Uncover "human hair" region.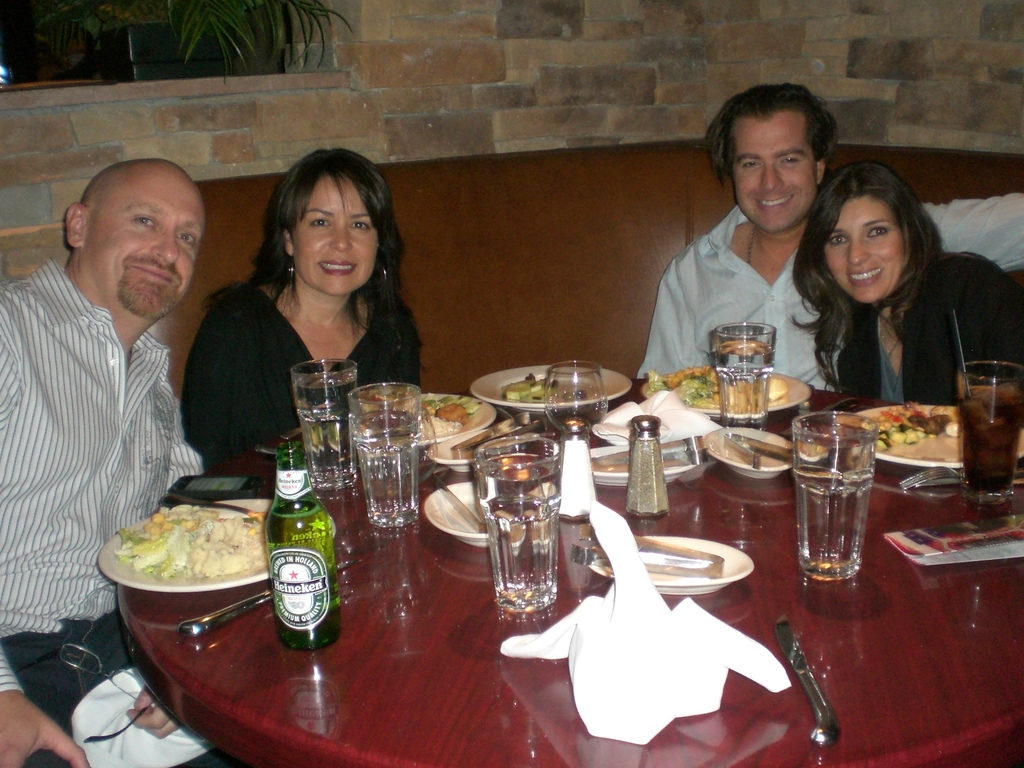
Uncovered: (198, 144, 426, 374).
